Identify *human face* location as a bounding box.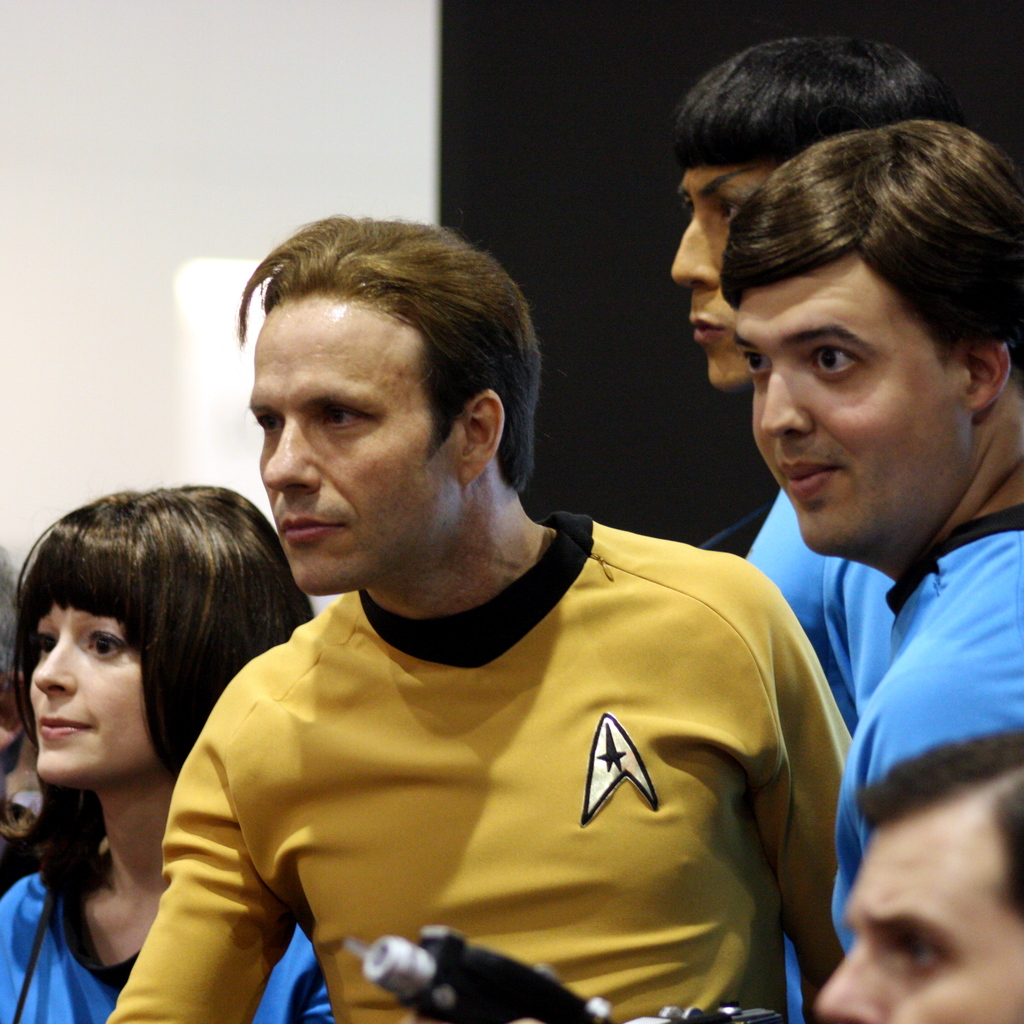
left=666, top=161, right=773, bottom=391.
